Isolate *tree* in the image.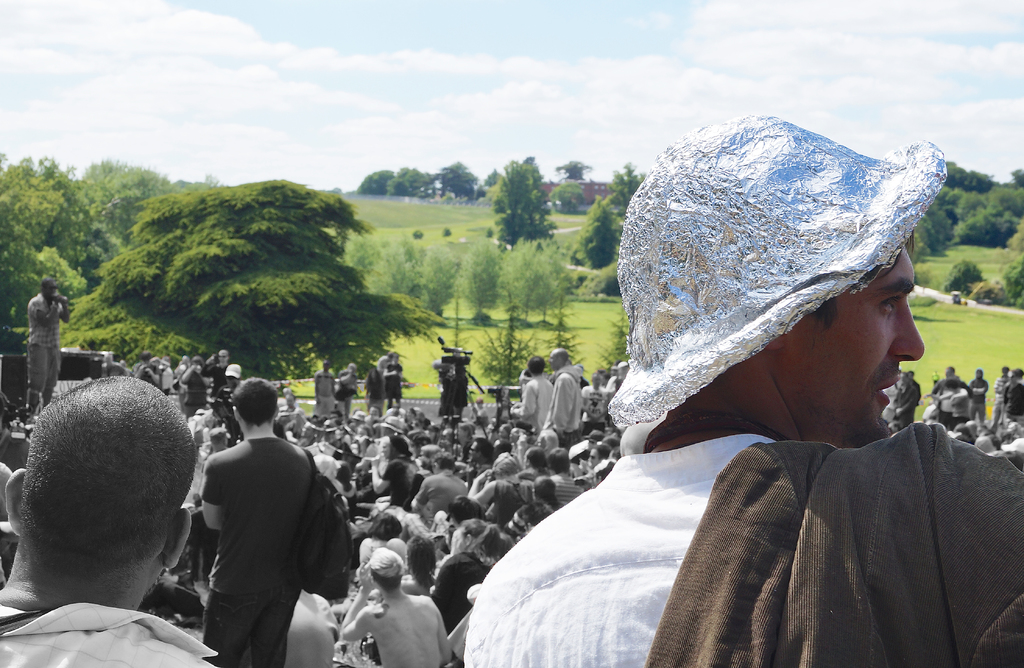
Isolated region: 444, 165, 471, 202.
